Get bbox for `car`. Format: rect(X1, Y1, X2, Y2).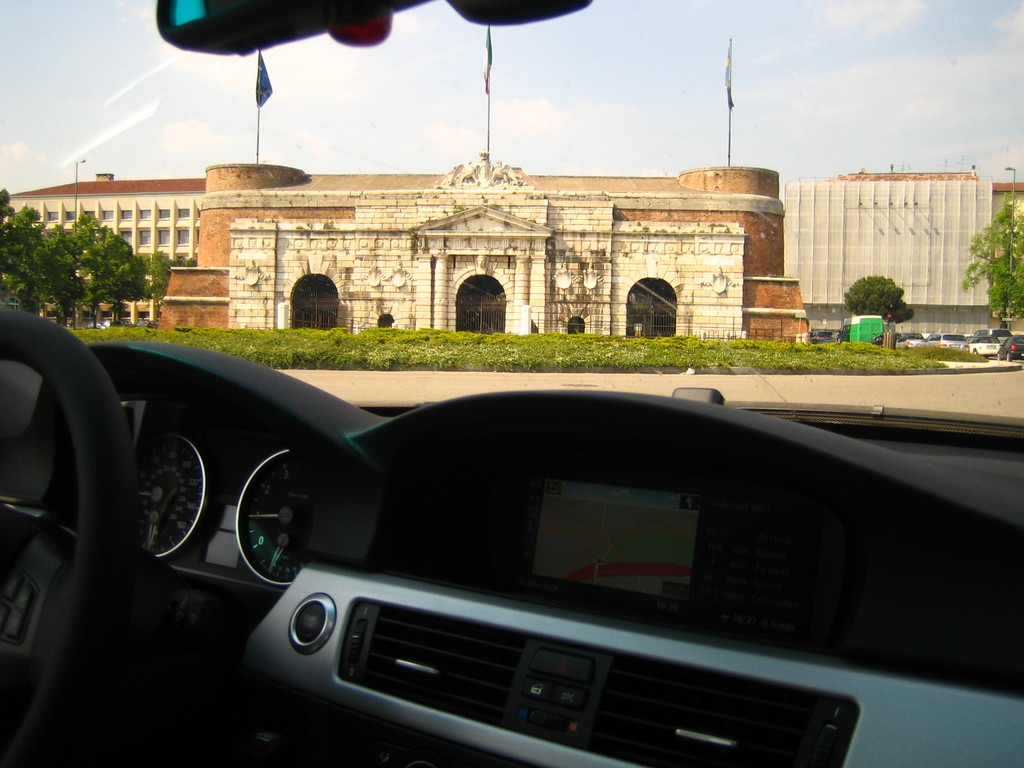
rect(1004, 331, 1018, 358).
